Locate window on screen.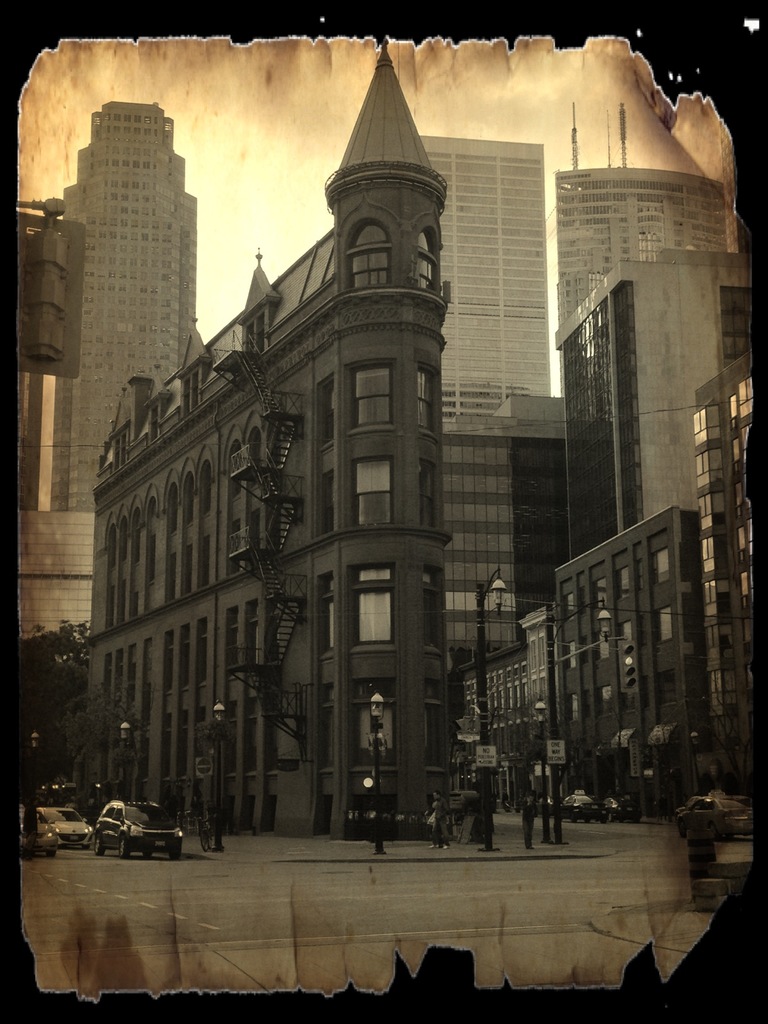
On screen at x1=356, y1=450, x2=403, y2=527.
